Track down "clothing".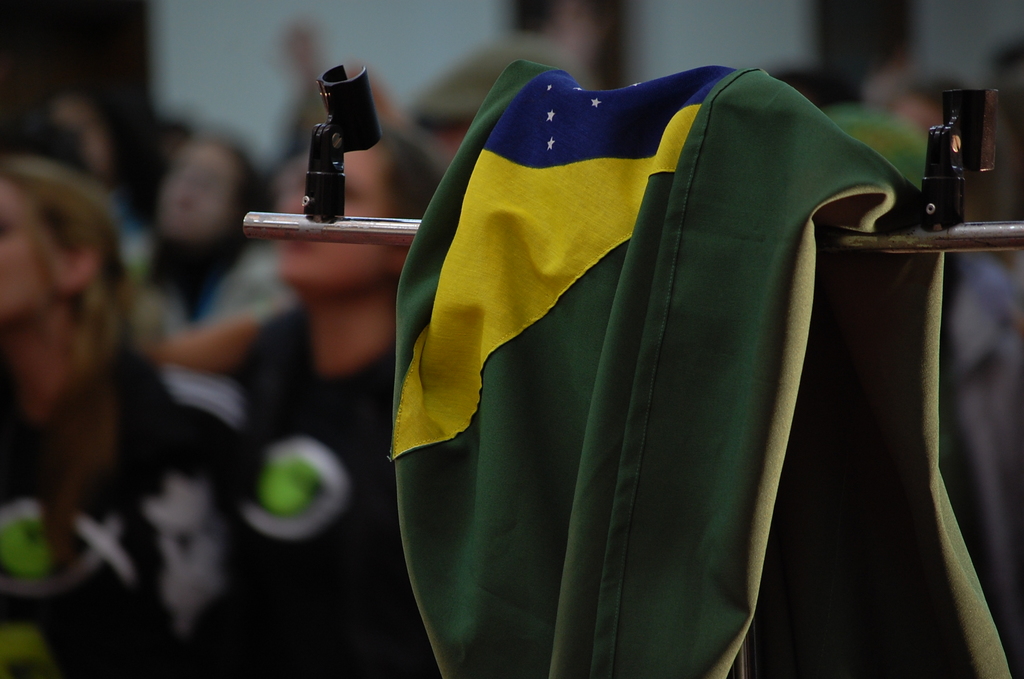
Tracked to [x1=163, y1=242, x2=277, y2=318].
